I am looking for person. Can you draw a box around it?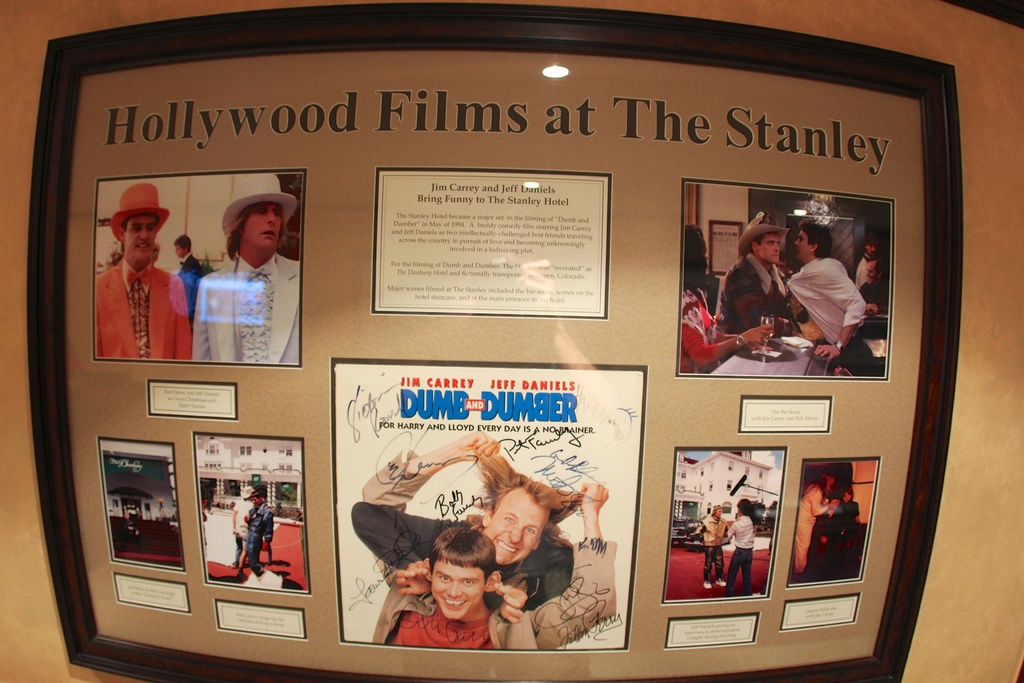
Sure, the bounding box is pyautogui.locateOnScreen(358, 427, 621, 654).
